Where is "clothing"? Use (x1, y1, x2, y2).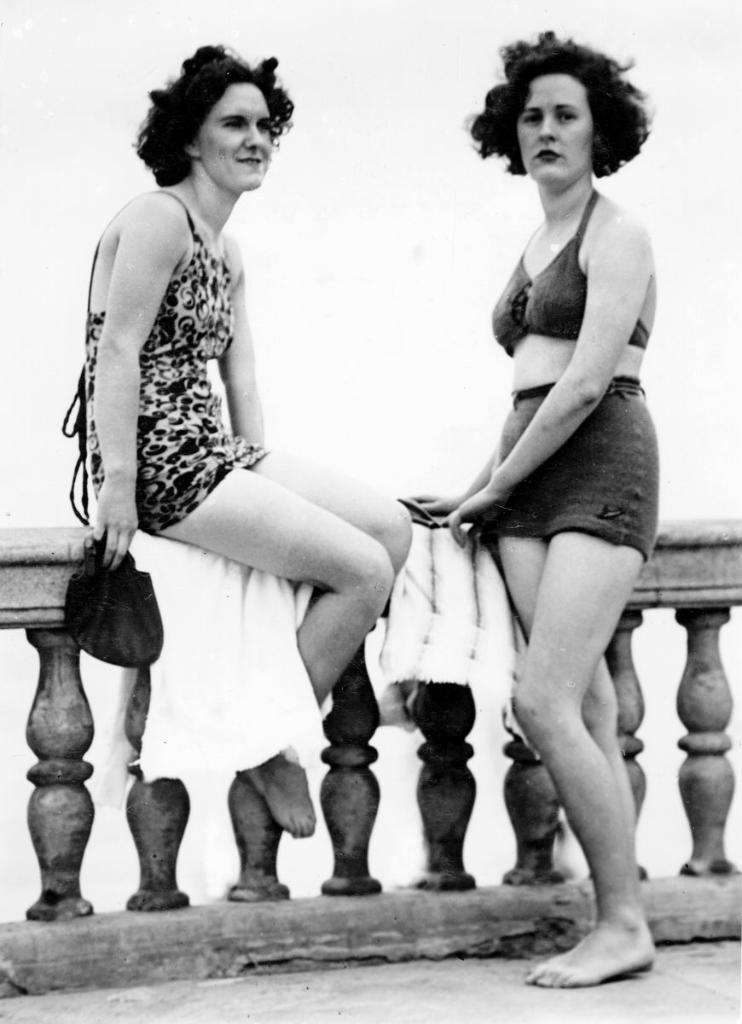
(468, 204, 655, 560).
